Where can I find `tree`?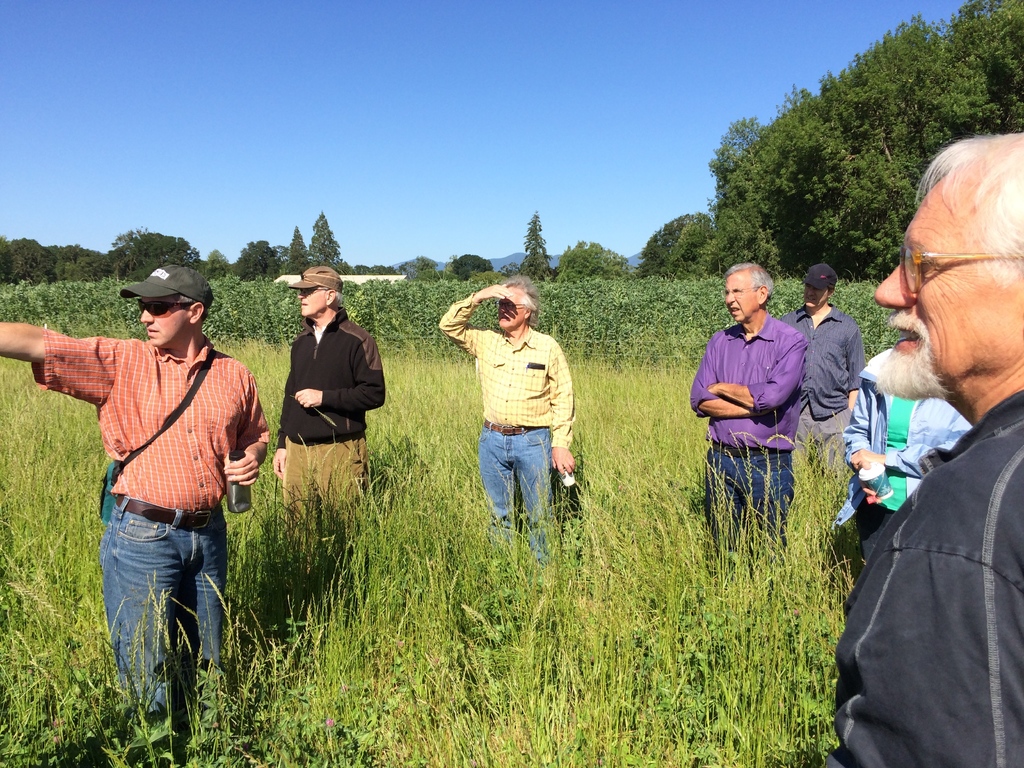
You can find it at [515, 214, 556, 287].
